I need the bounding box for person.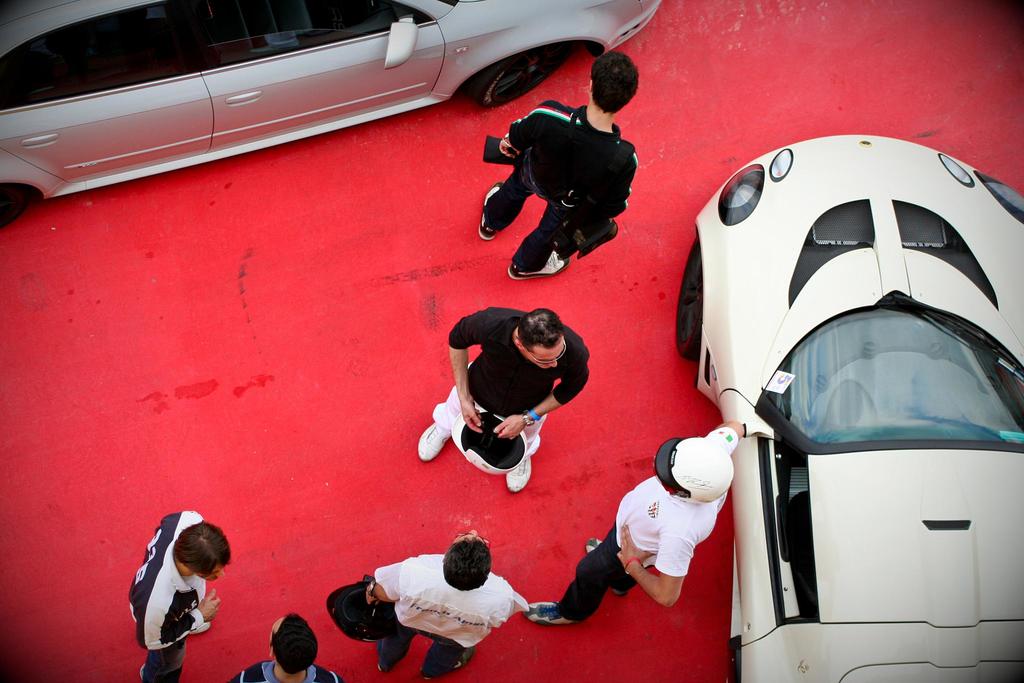
Here it is: box=[362, 529, 536, 682].
